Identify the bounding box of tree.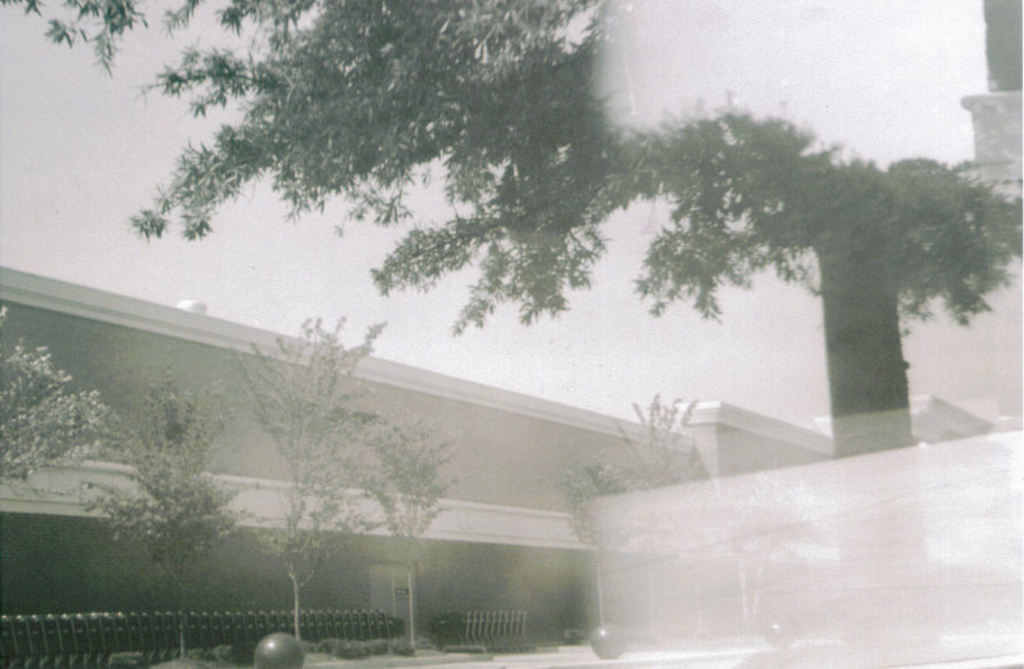
BBox(0, 298, 126, 511).
